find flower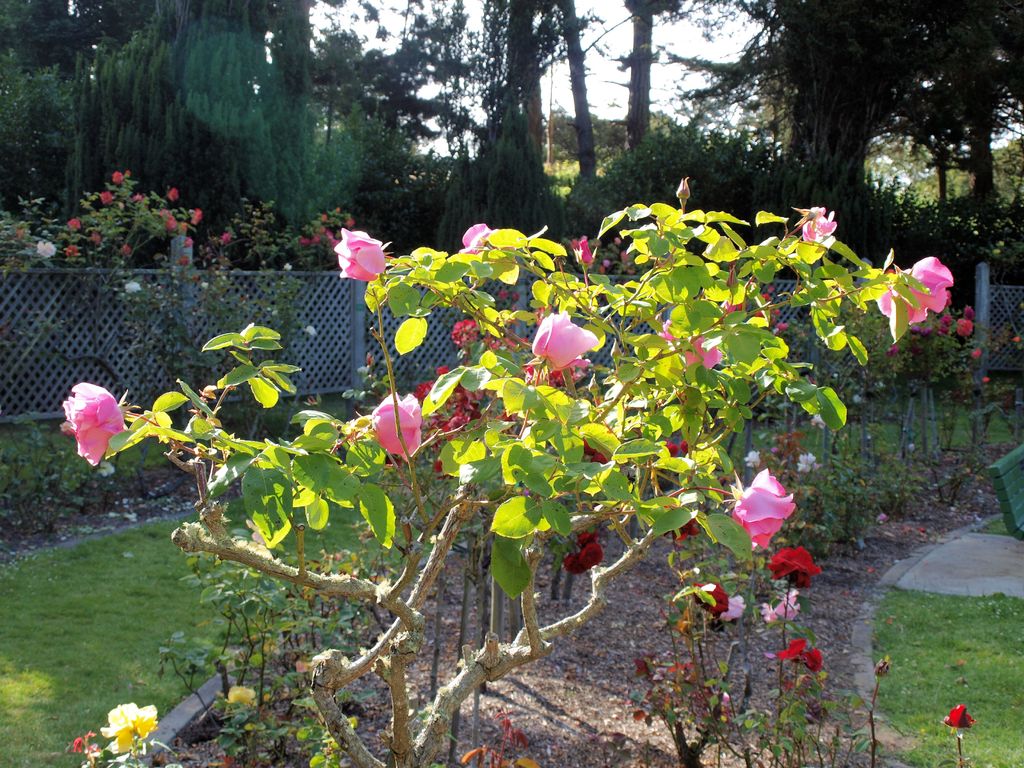
{"x1": 294, "y1": 236, "x2": 315, "y2": 248}
